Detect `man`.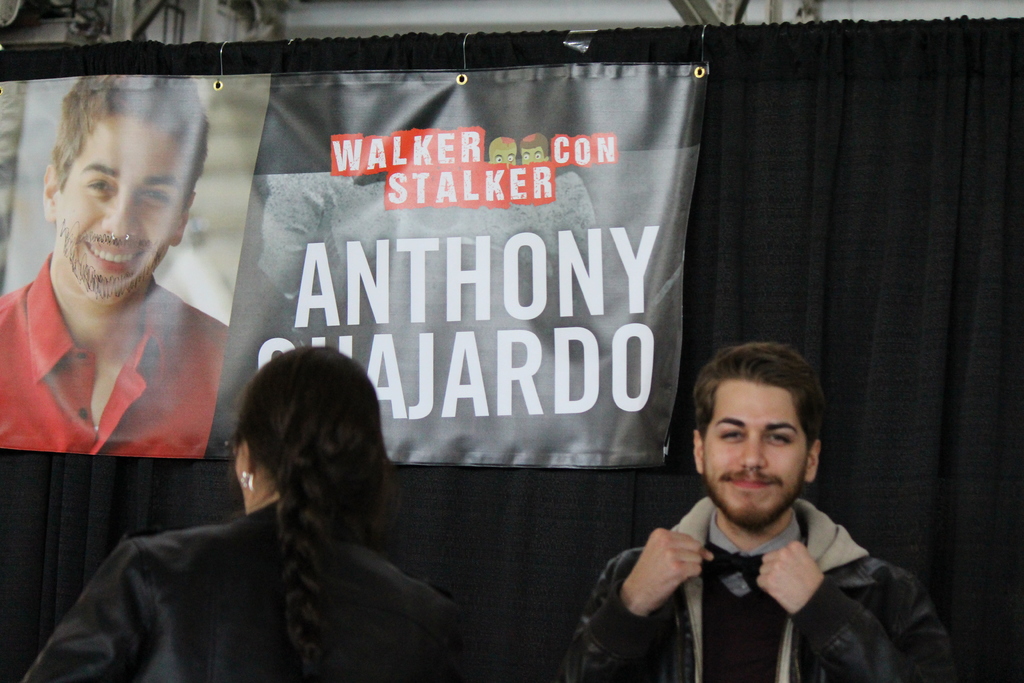
Detected at bbox(0, 74, 228, 459).
